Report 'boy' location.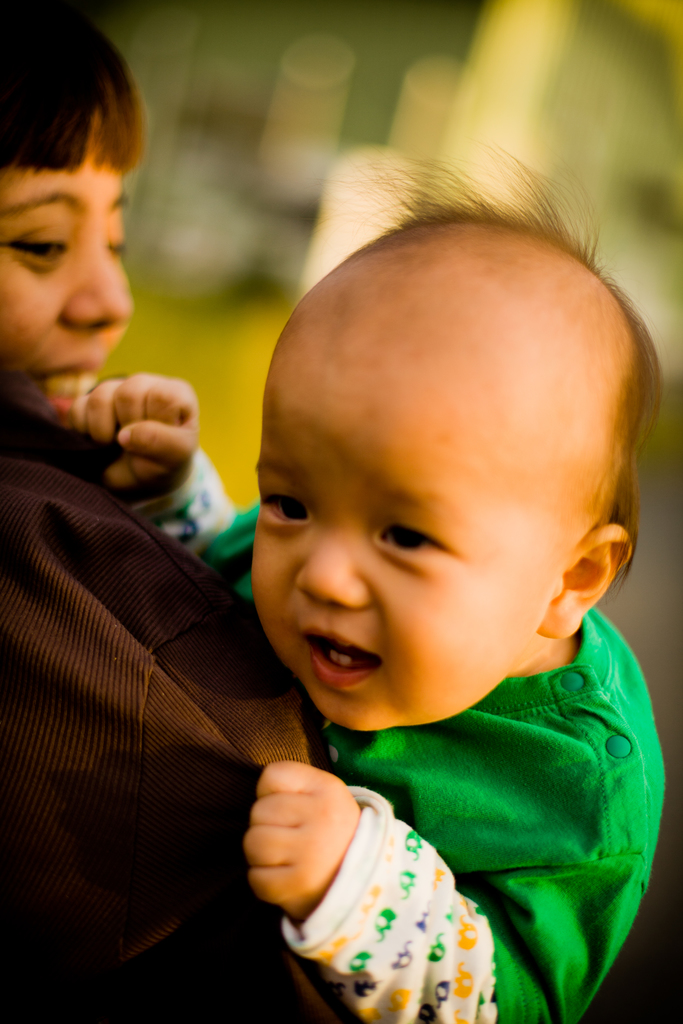
Report: detection(68, 140, 673, 1023).
